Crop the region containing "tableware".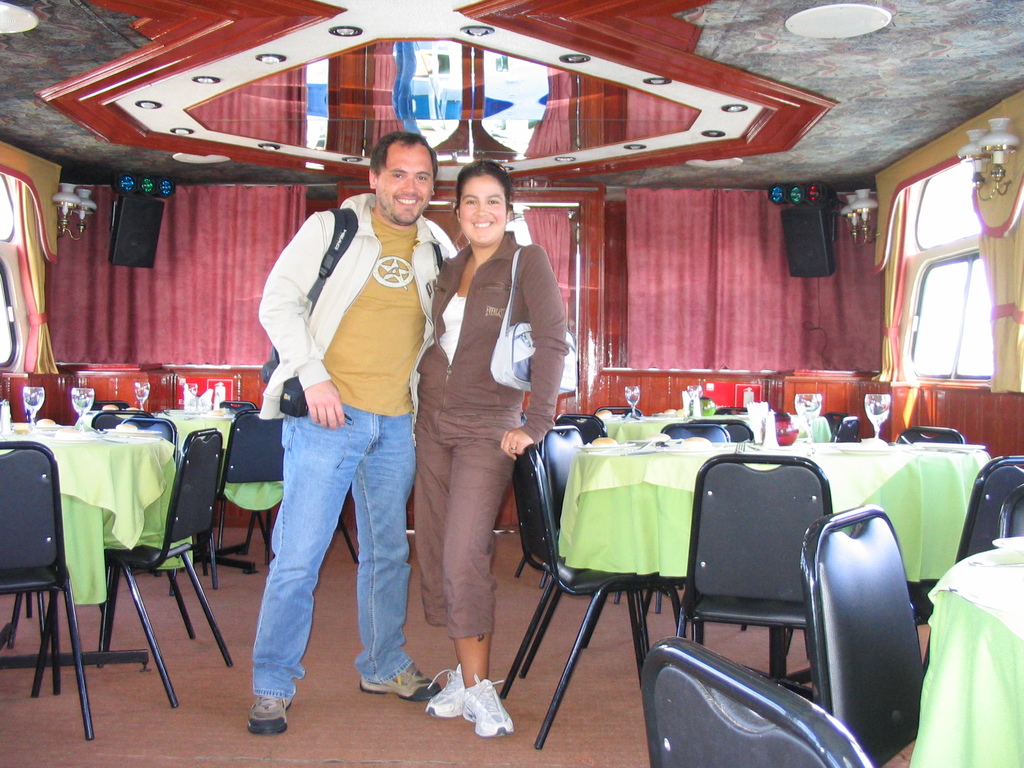
Crop region: x1=620 y1=381 x2=642 y2=421.
